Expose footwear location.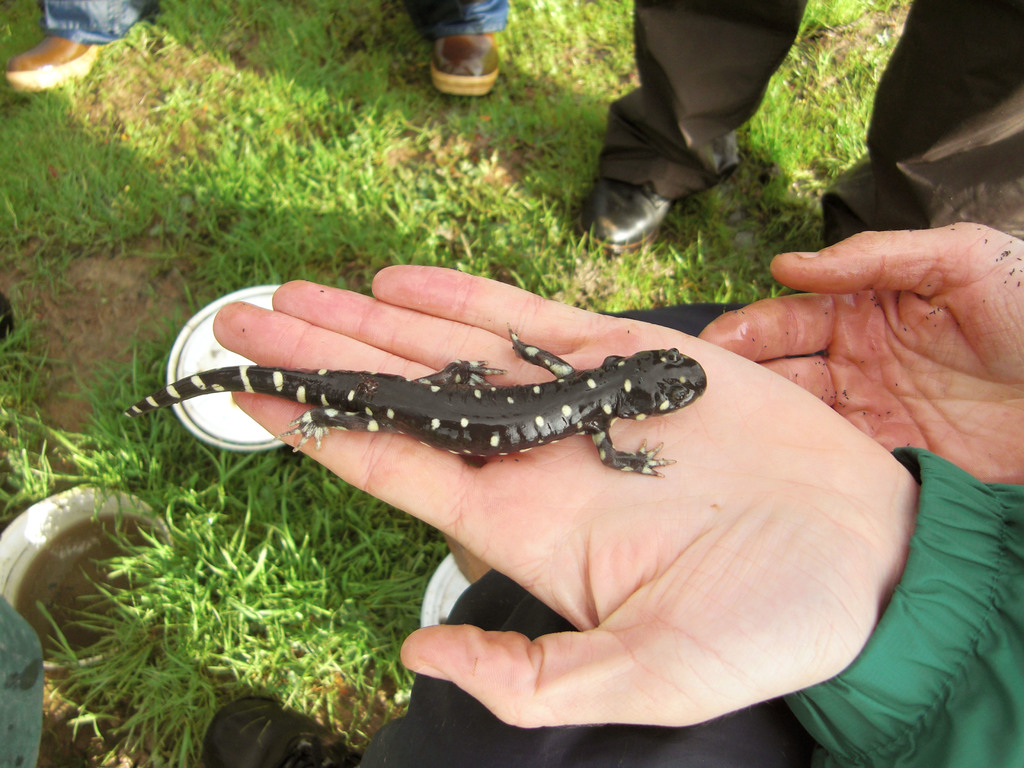
Exposed at box(425, 29, 500, 103).
